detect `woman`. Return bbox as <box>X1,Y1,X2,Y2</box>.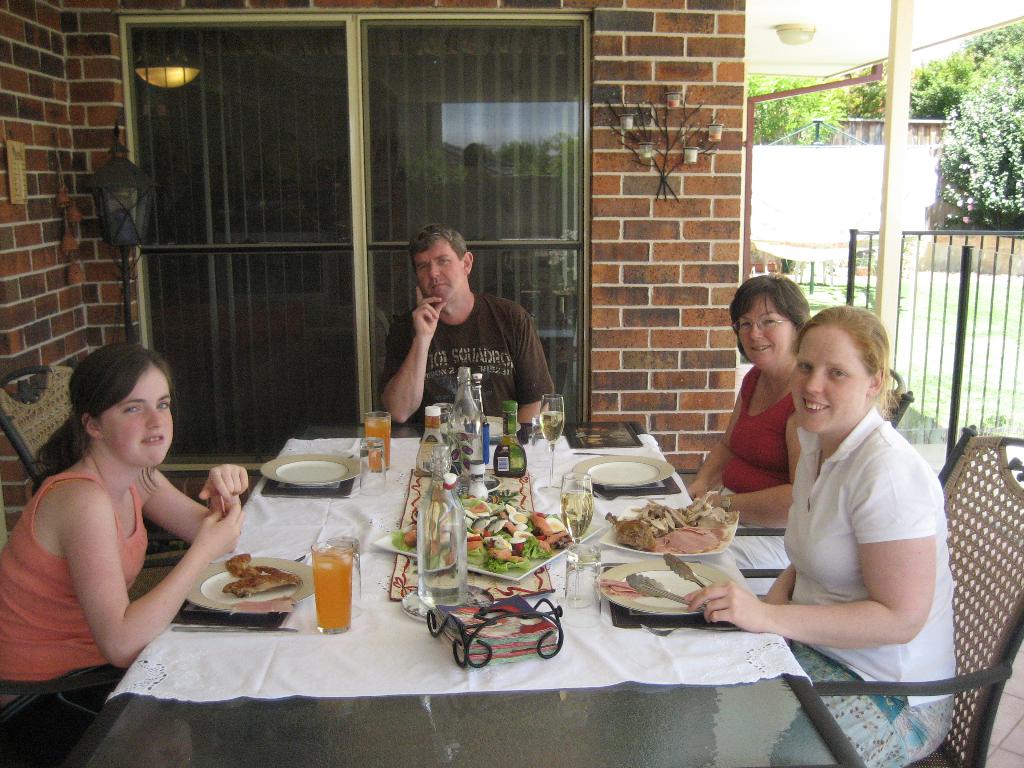
<box>689,268,807,595</box>.
